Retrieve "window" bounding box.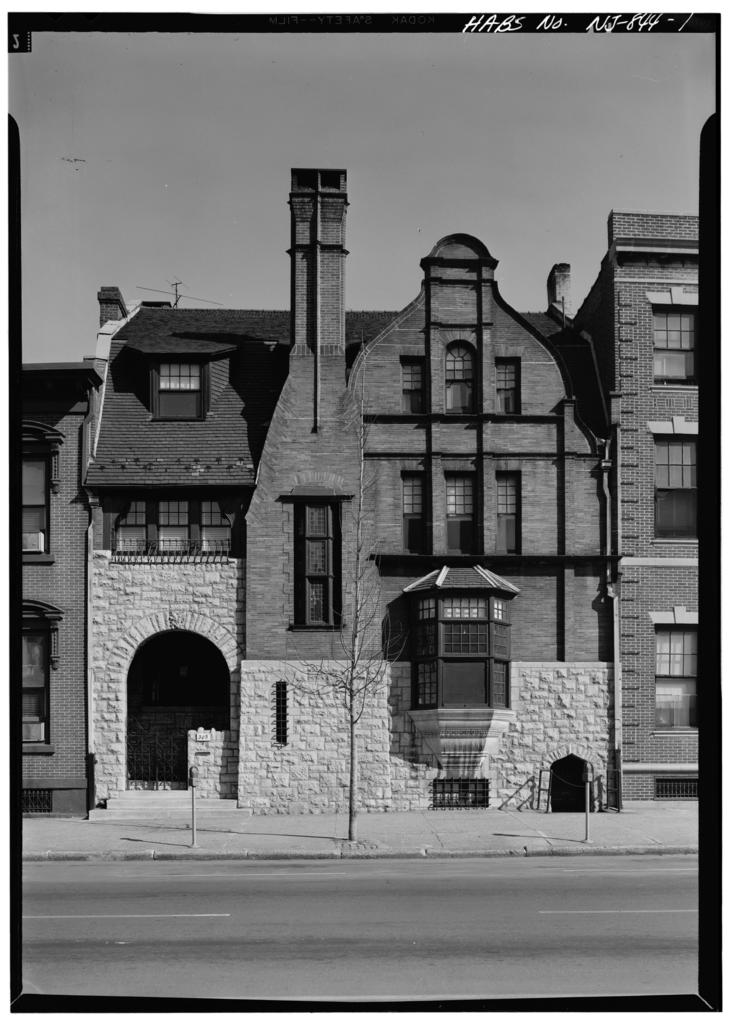
Bounding box: [445, 338, 482, 455].
